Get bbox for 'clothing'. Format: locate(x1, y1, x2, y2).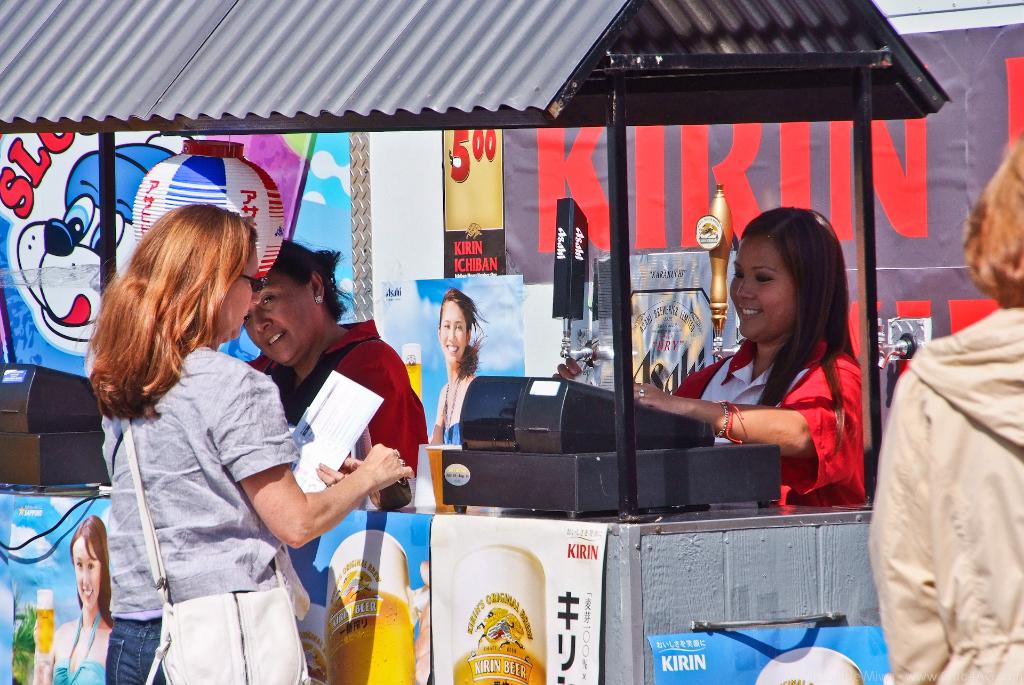
locate(102, 344, 291, 676).
